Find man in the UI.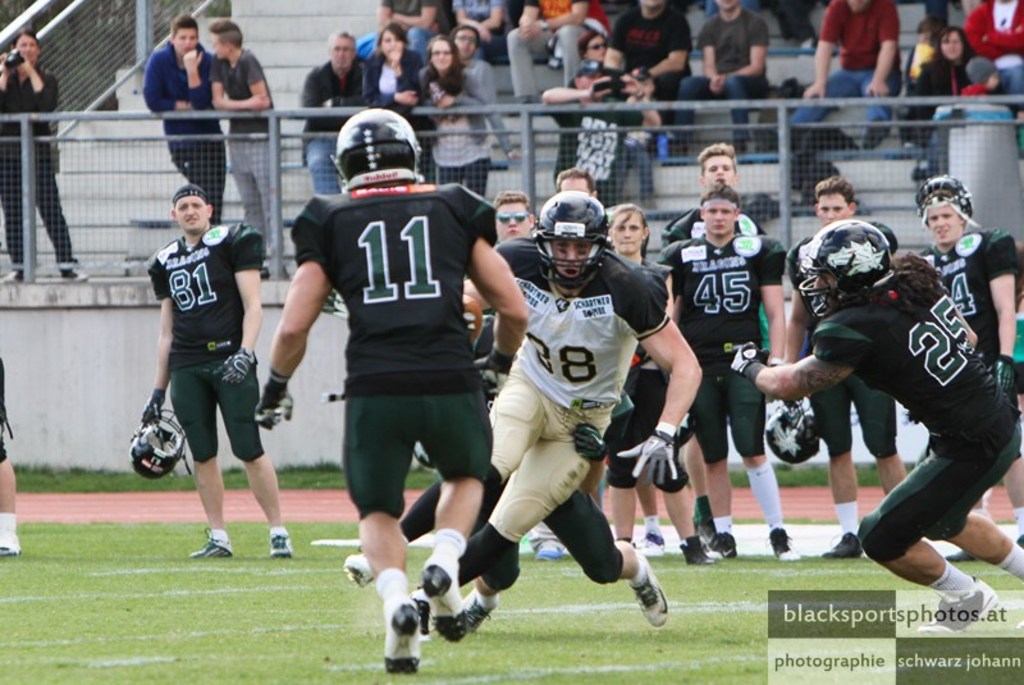
UI element at left=125, top=175, right=283, bottom=560.
